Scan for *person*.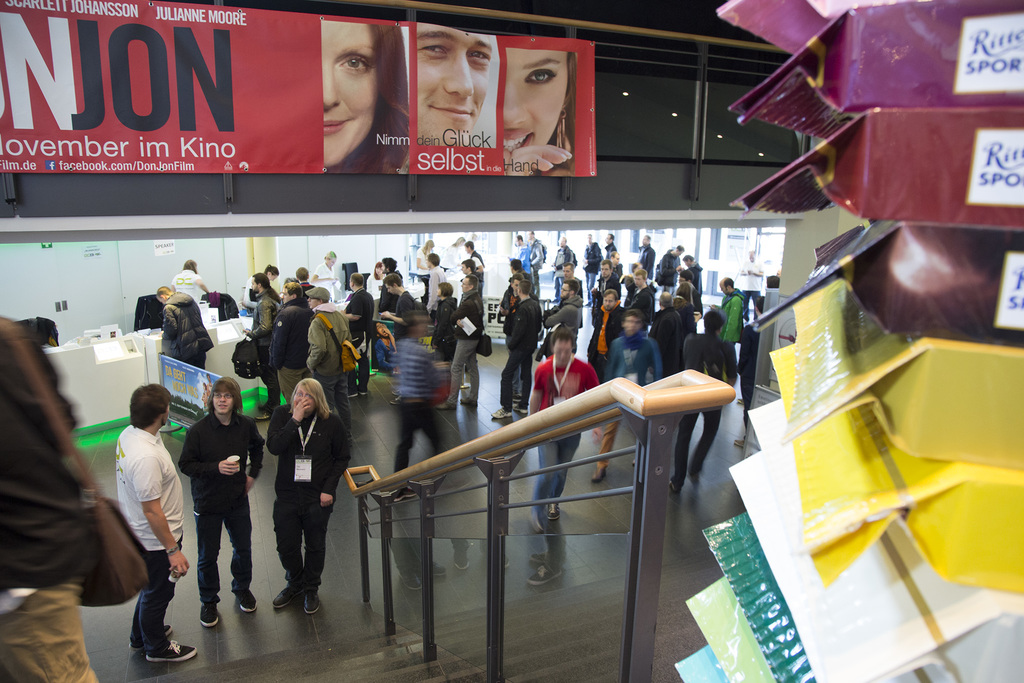
Scan result: <box>529,327,602,529</box>.
